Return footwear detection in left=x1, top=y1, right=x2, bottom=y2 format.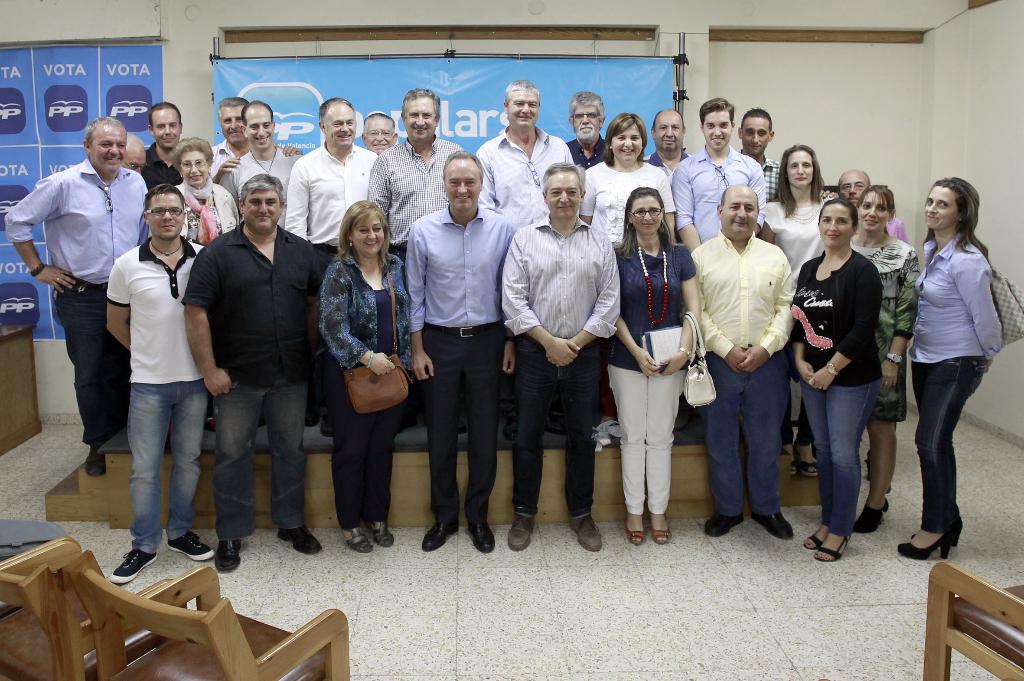
left=566, top=511, right=604, bottom=552.
